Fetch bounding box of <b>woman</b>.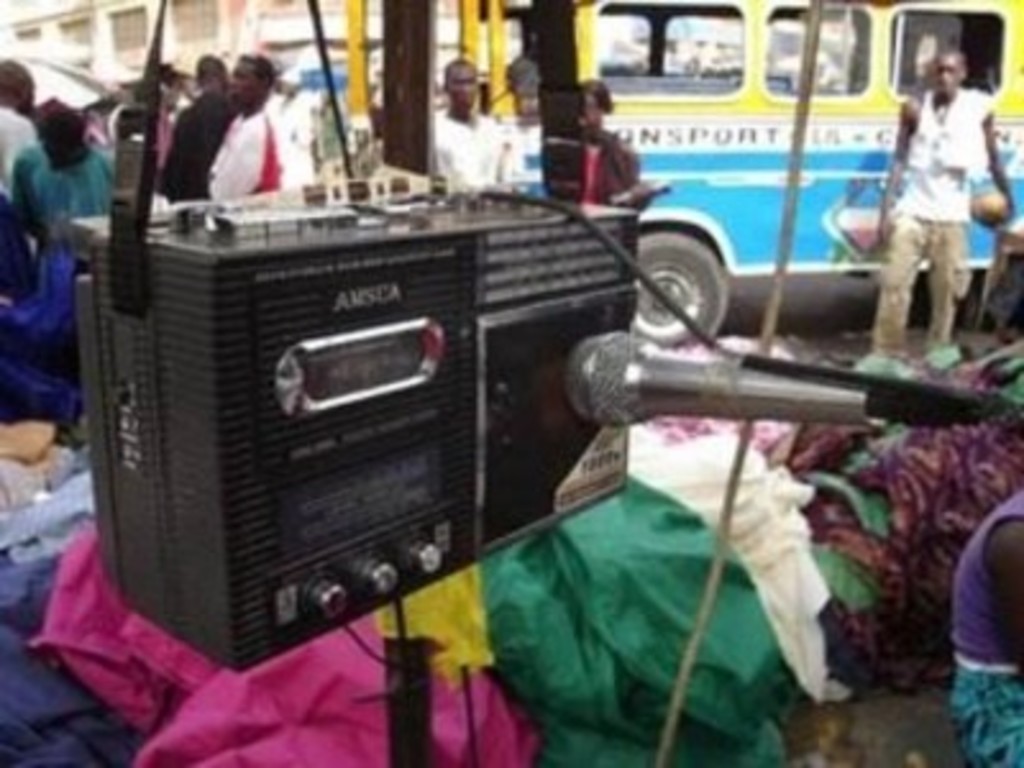
Bbox: Rect(579, 74, 643, 210).
